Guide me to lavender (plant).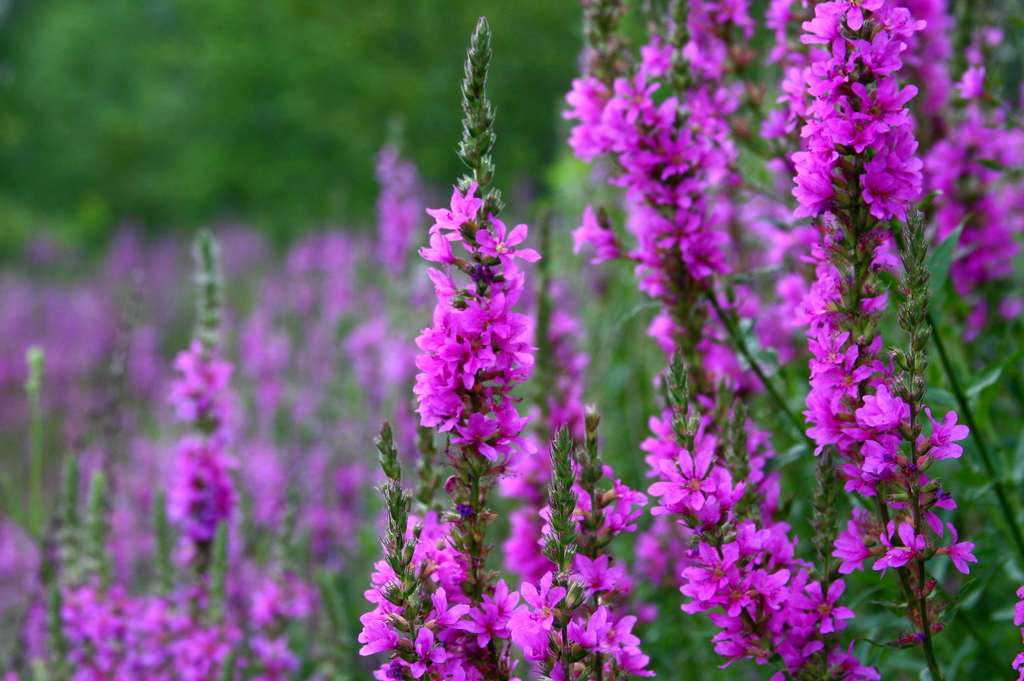
Guidance: crop(776, 0, 970, 673).
